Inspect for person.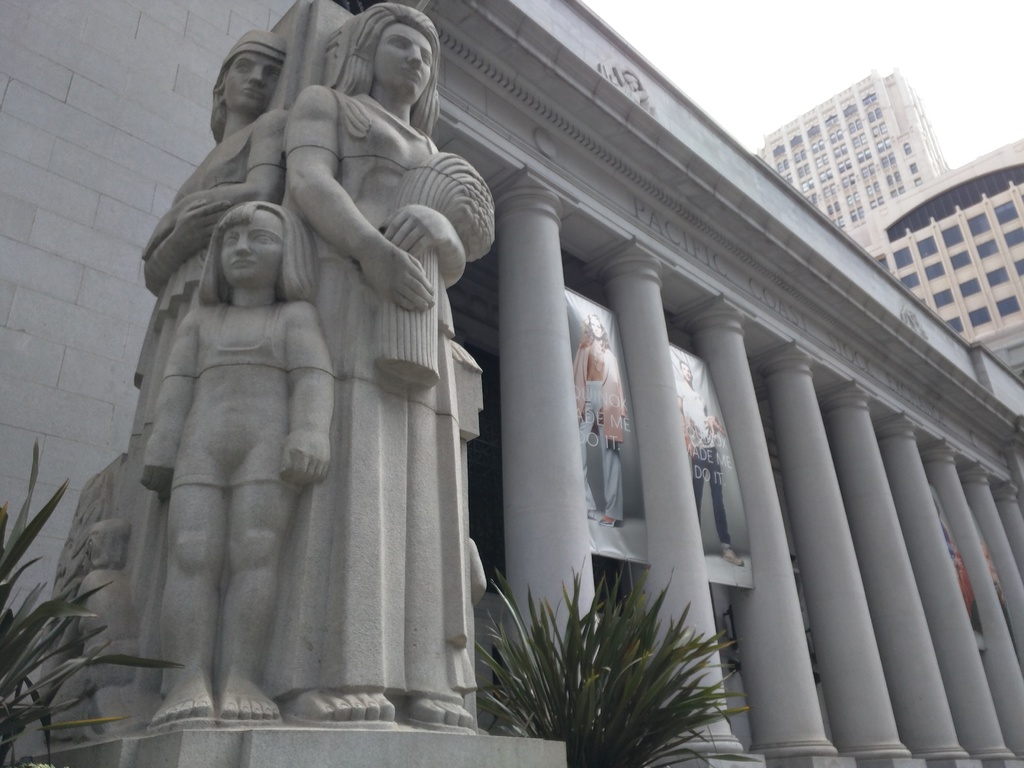
Inspection: [x1=79, y1=26, x2=292, y2=666].
